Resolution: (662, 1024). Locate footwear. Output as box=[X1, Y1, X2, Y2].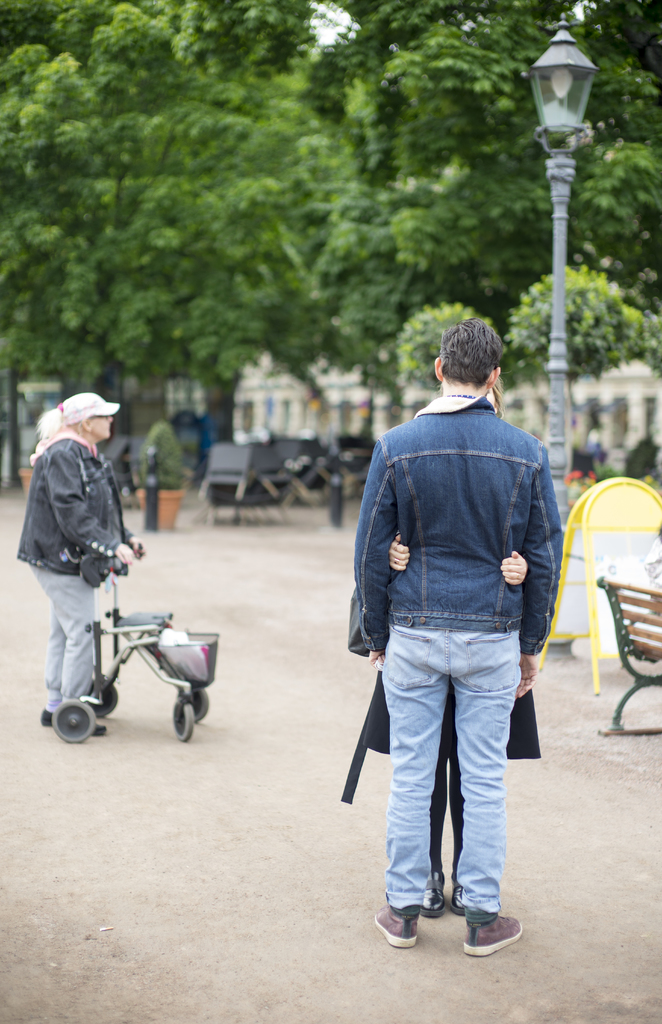
box=[371, 904, 415, 949].
